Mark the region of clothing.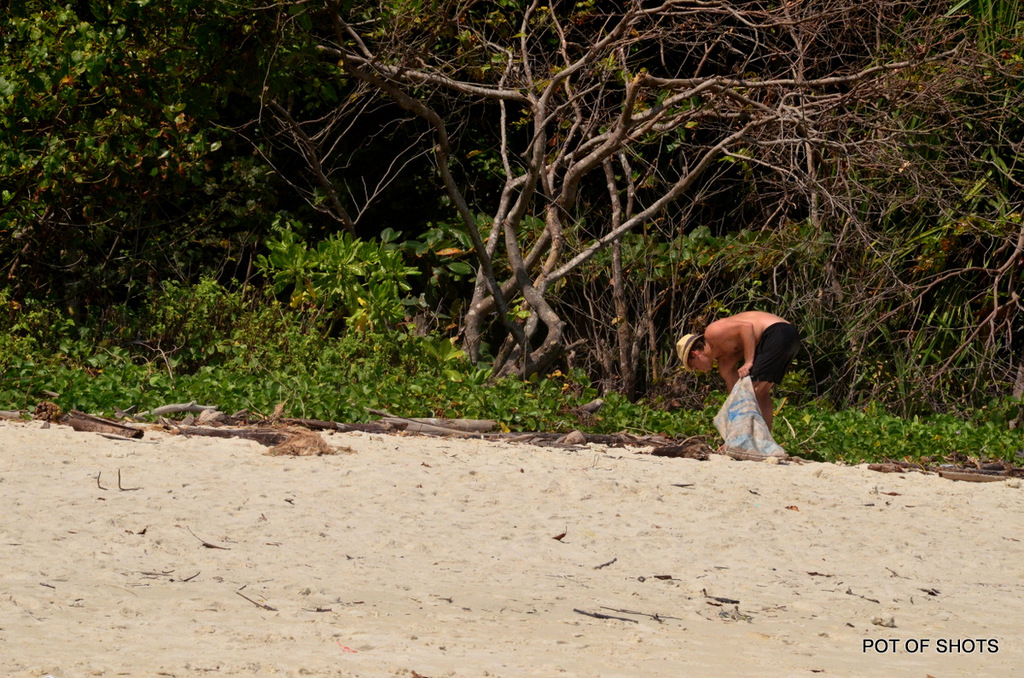
Region: left=751, top=324, right=794, bottom=380.
